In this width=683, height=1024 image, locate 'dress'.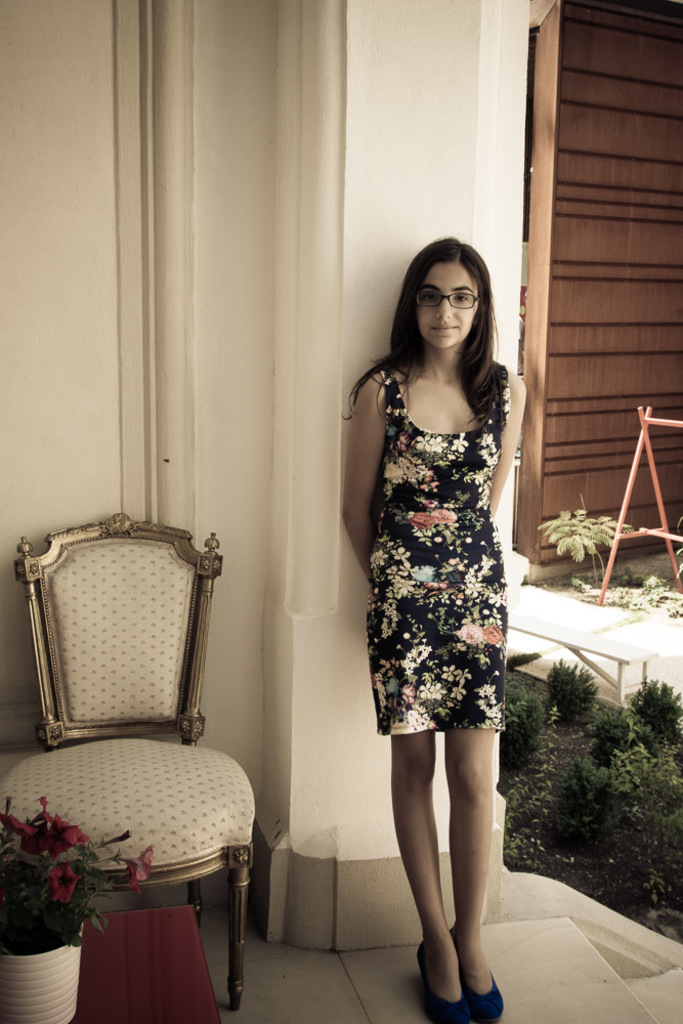
Bounding box: 364 362 509 732.
